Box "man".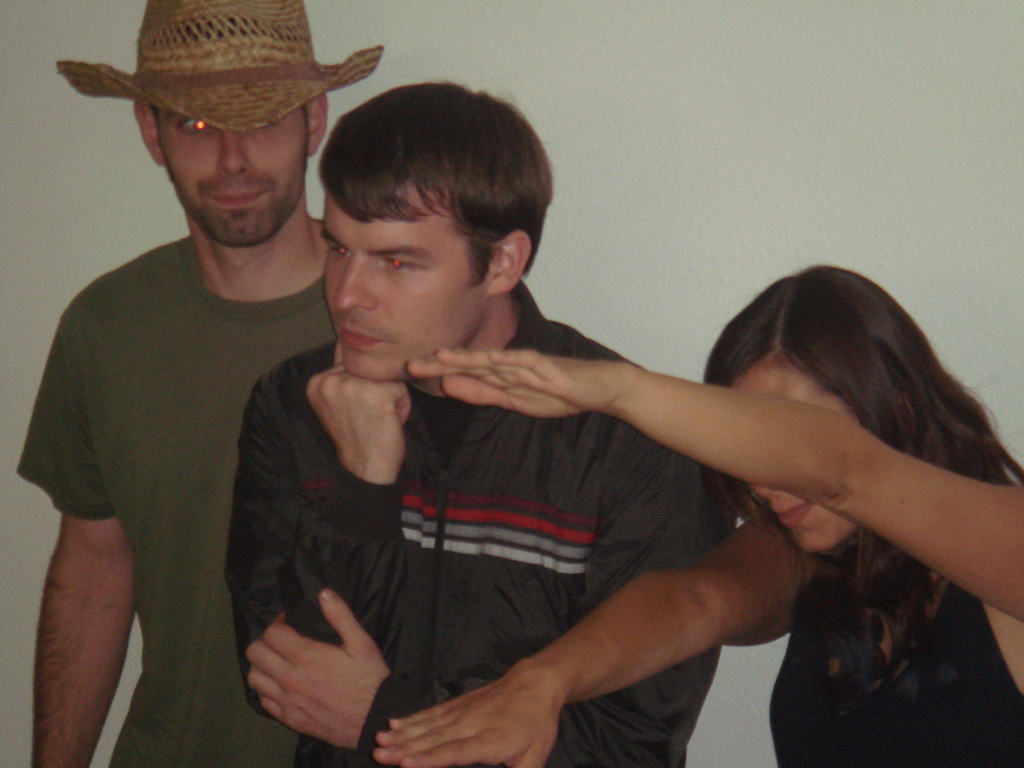
crop(222, 78, 739, 767).
